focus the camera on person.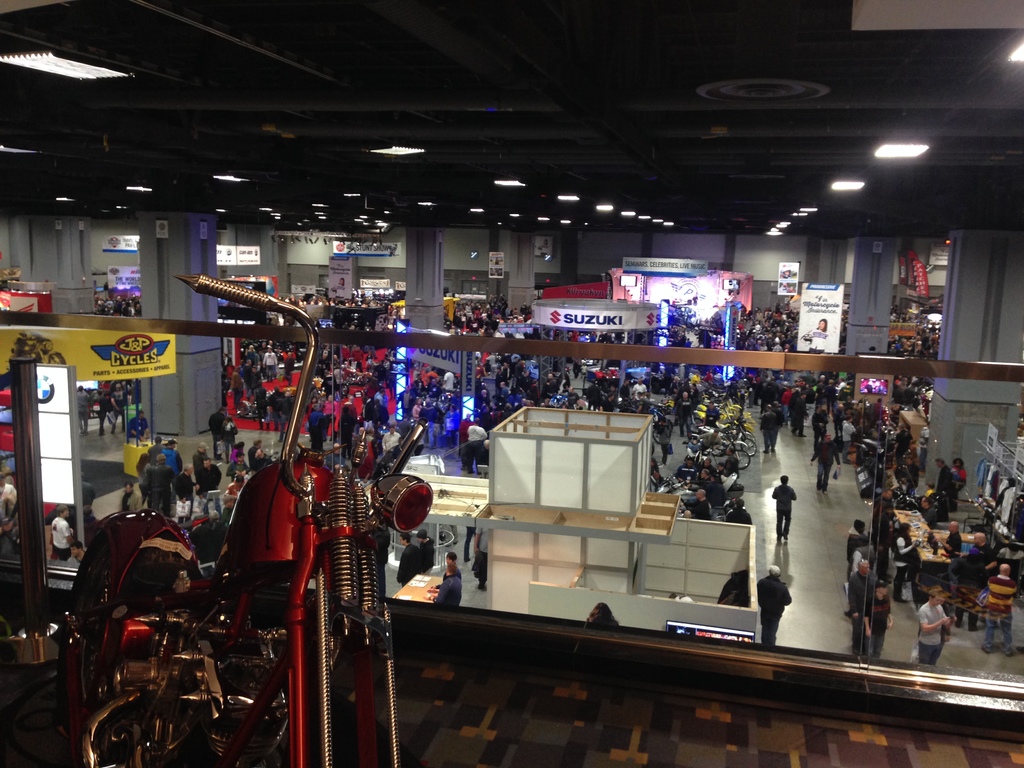
Focus region: 339, 397, 356, 450.
